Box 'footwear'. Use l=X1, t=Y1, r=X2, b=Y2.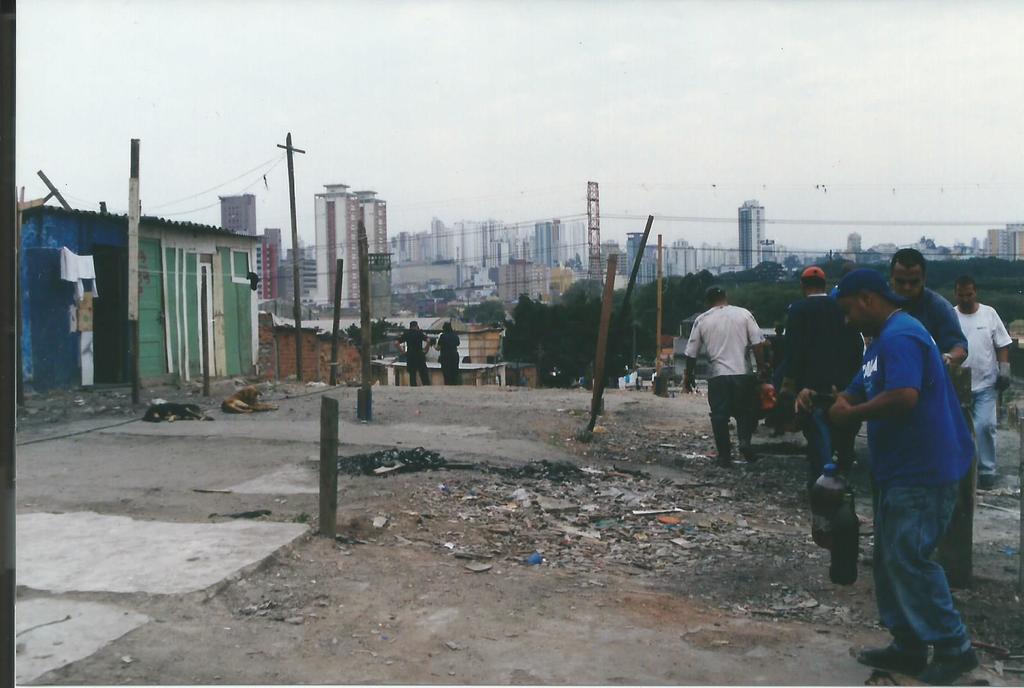
l=859, t=624, r=932, b=678.
